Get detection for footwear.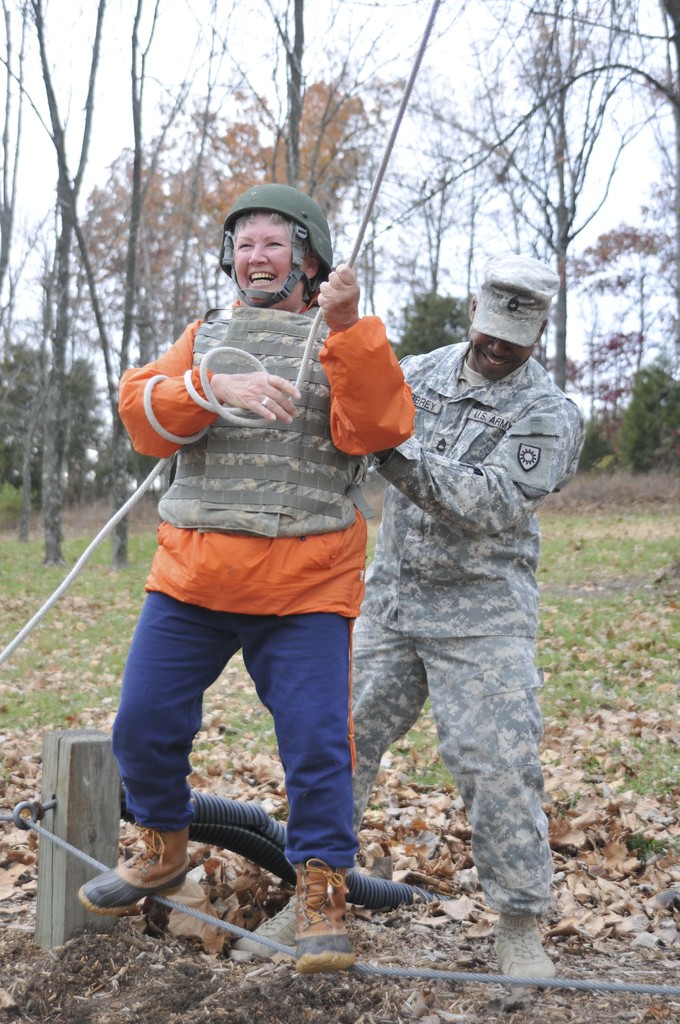
Detection: 72,831,189,914.
